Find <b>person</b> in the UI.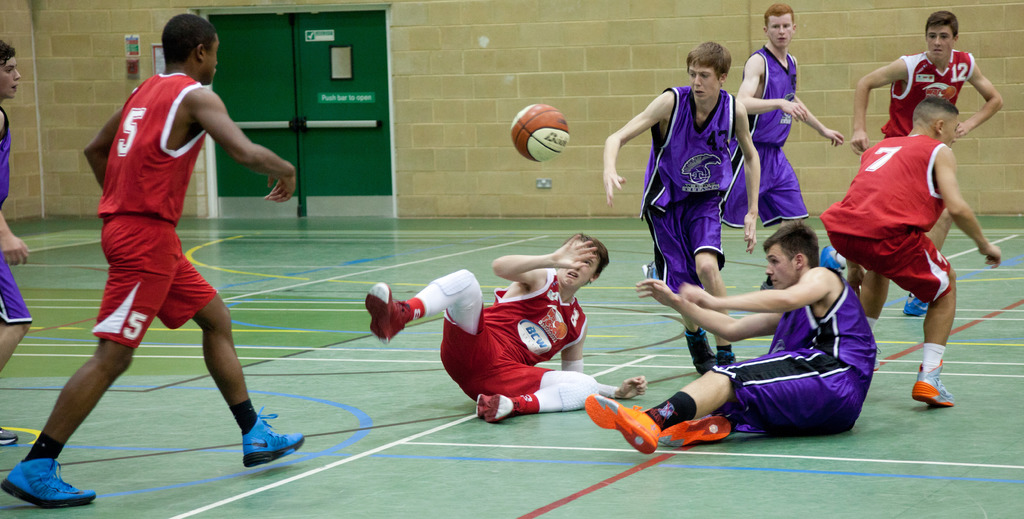
UI element at bbox(717, 6, 849, 227).
